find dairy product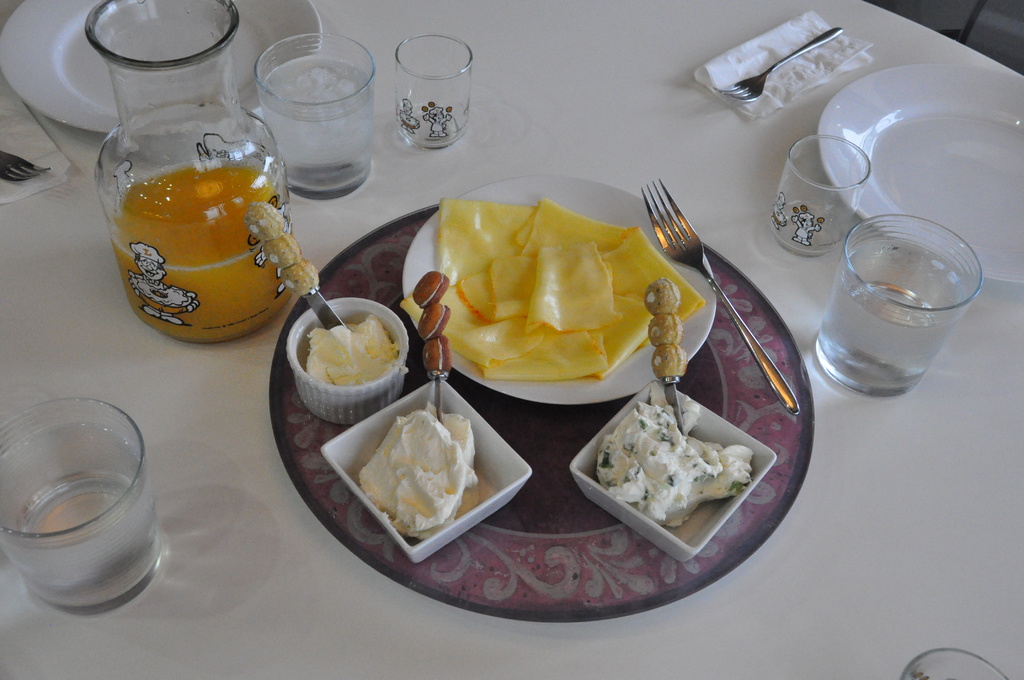
308, 320, 394, 381
